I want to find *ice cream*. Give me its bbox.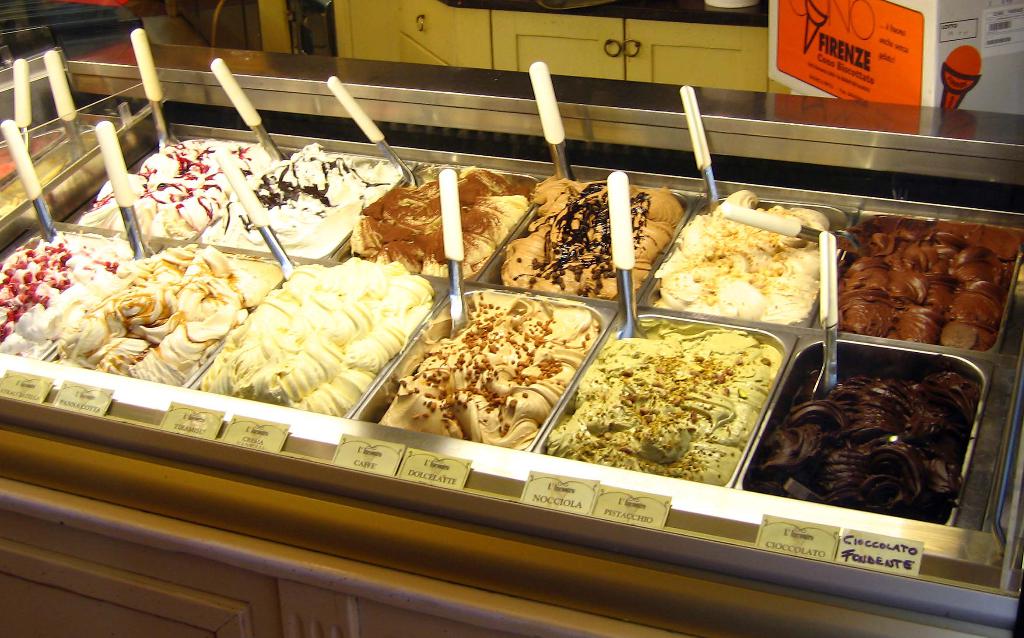
rect(210, 142, 397, 258).
